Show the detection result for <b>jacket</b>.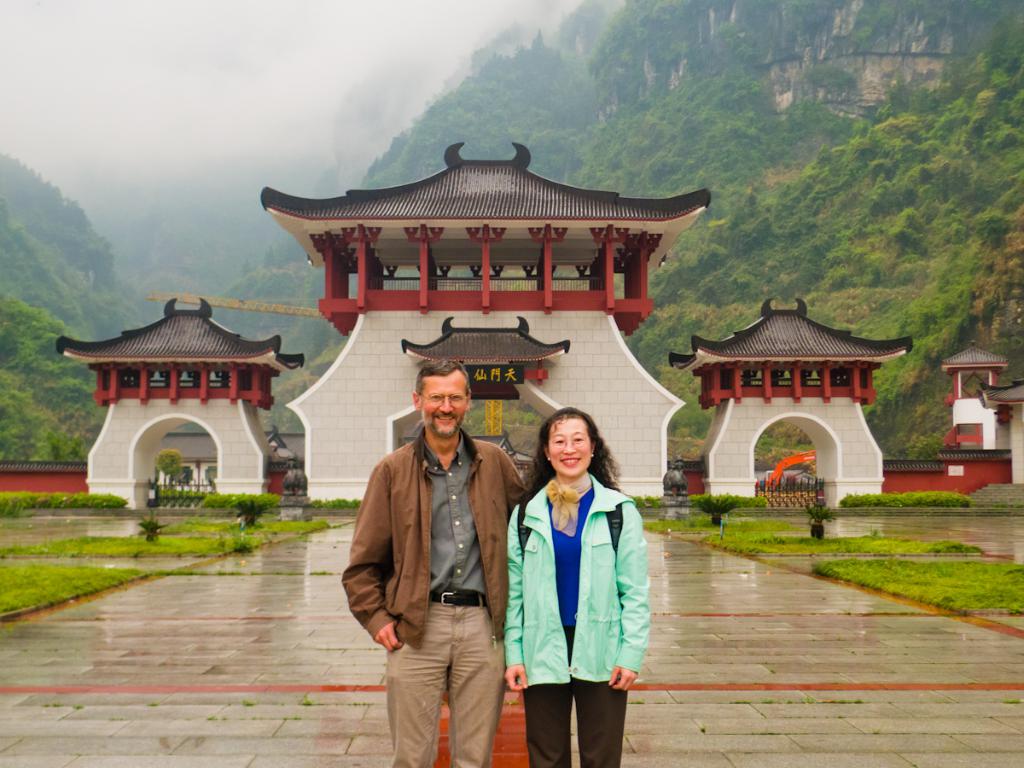
{"x1": 502, "y1": 469, "x2": 651, "y2": 687}.
